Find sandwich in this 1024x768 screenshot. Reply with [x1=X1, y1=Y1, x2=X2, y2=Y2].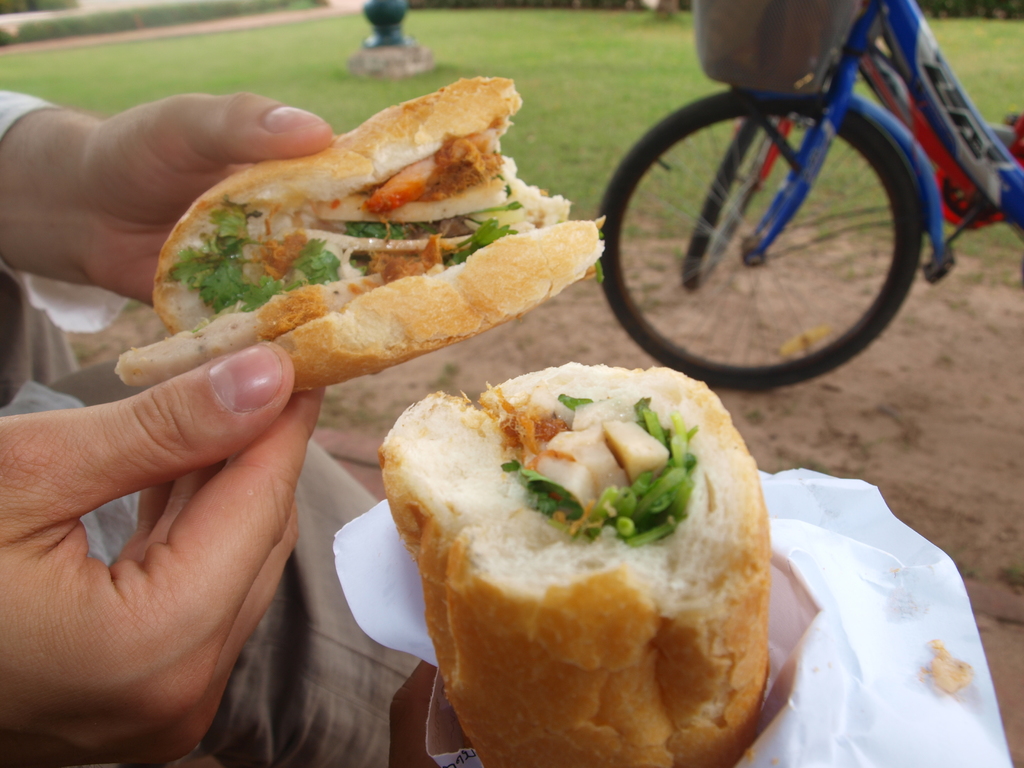
[x1=114, y1=84, x2=605, y2=397].
